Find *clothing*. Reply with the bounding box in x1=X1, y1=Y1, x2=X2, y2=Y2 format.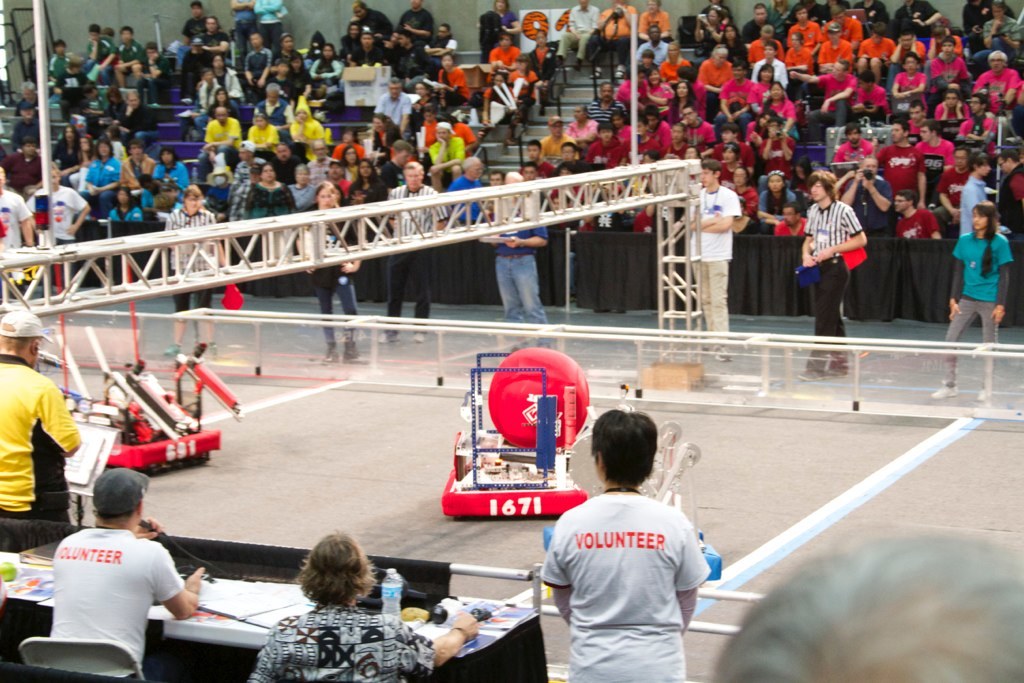
x1=387, y1=190, x2=446, y2=330.
